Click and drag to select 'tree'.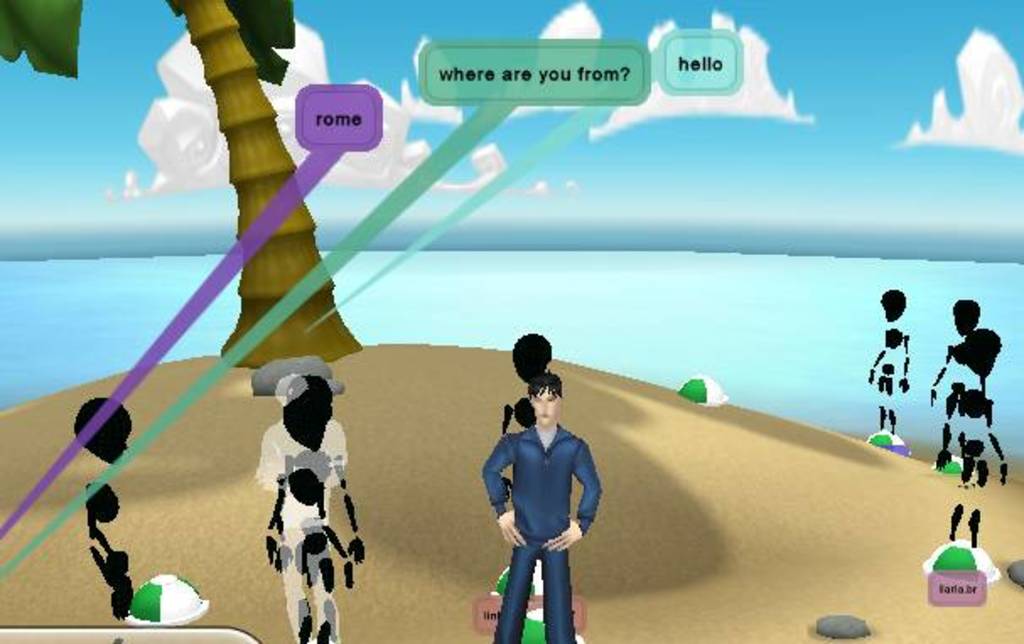
Selection: 0, 0, 371, 362.
